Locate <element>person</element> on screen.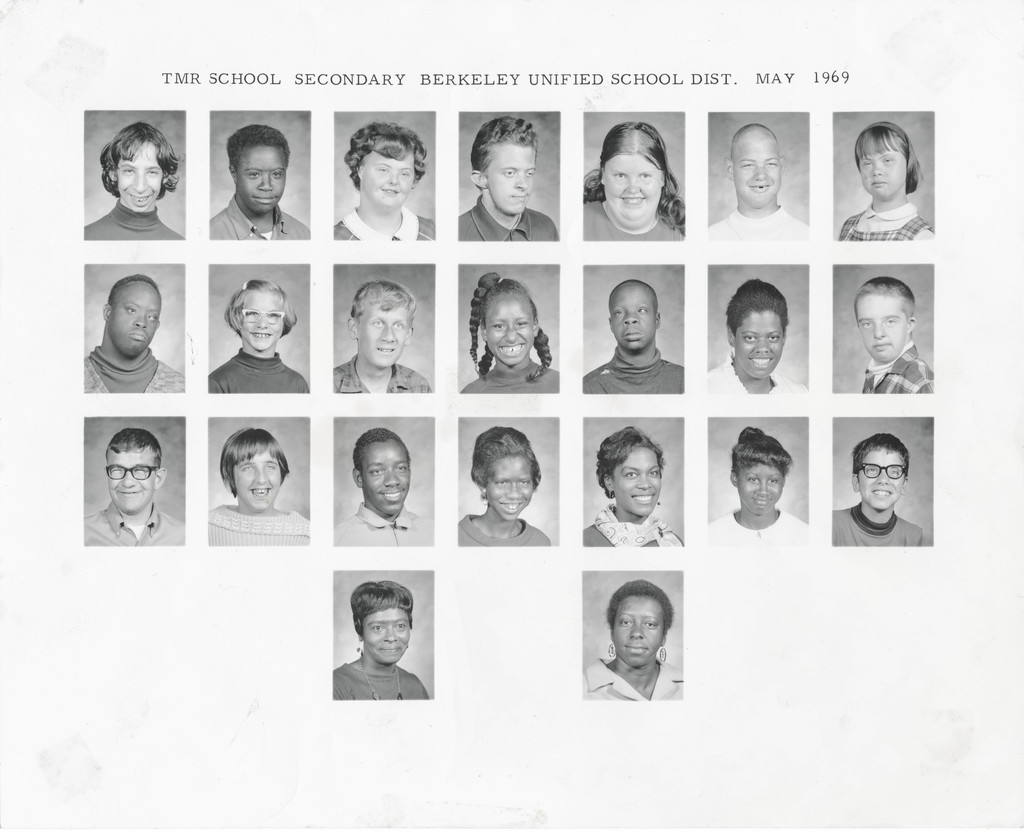
On screen at {"left": 458, "top": 423, "right": 552, "bottom": 544}.
